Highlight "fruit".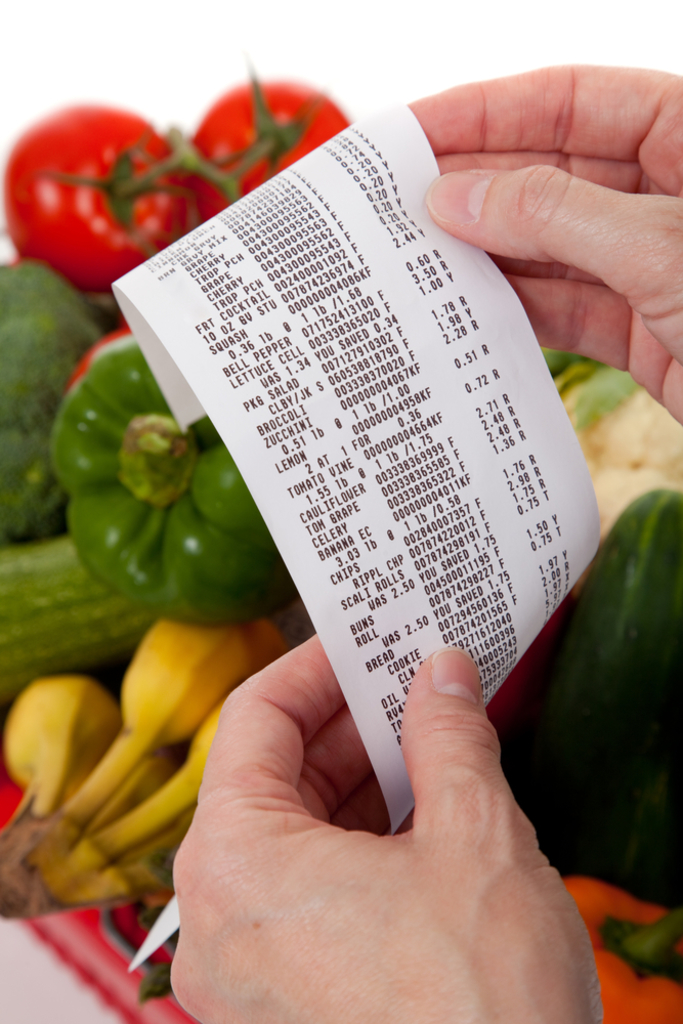
Highlighted region: bbox=(2, 675, 120, 822).
